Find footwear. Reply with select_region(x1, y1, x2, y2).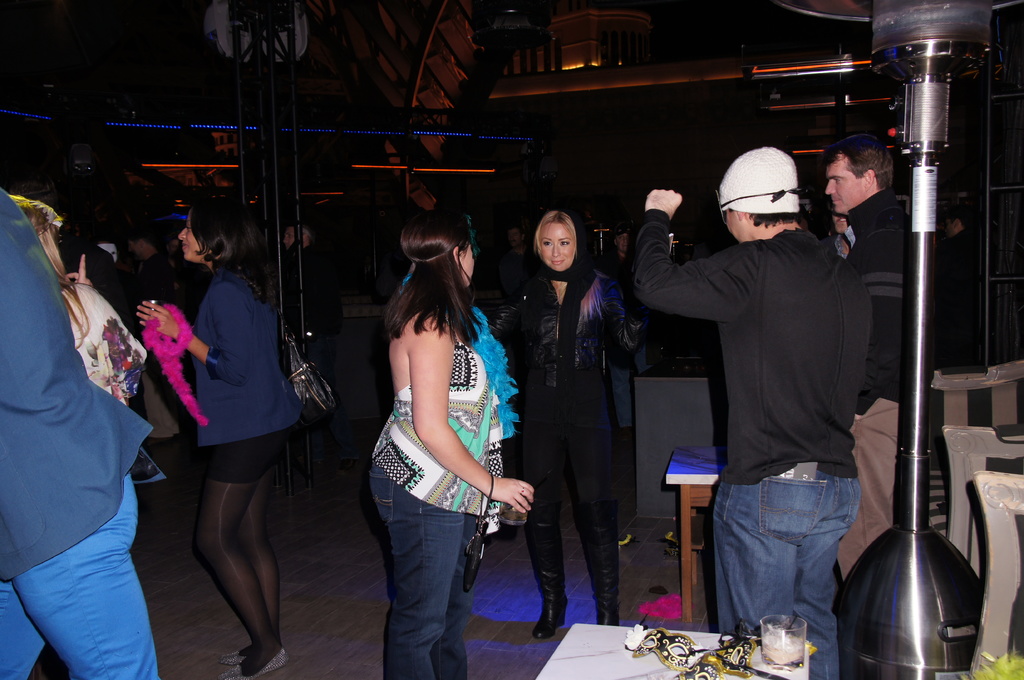
select_region(570, 498, 620, 626).
